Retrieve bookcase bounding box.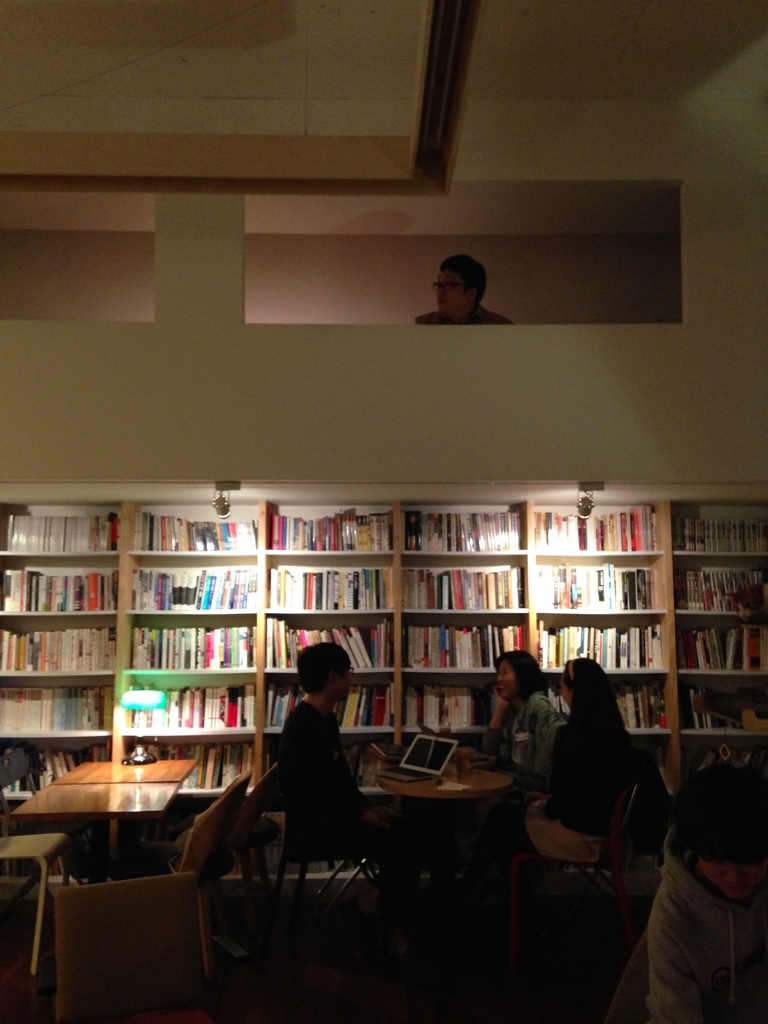
Bounding box: region(0, 481, 767, 897).
